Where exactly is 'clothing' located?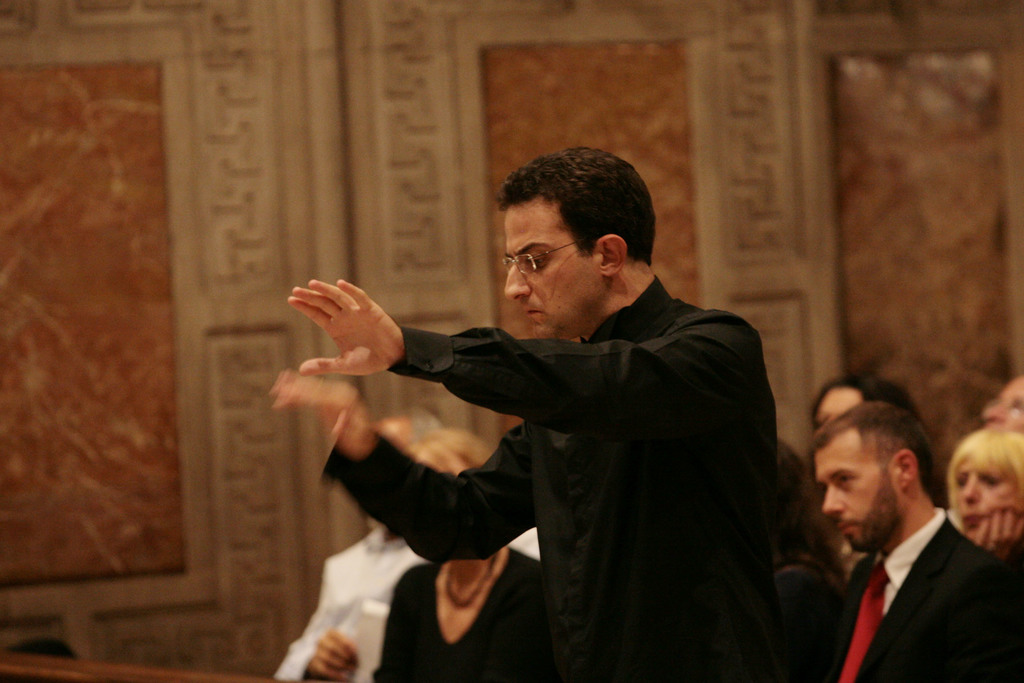
Its bounding box is <box>262,227,829,666</box>.
